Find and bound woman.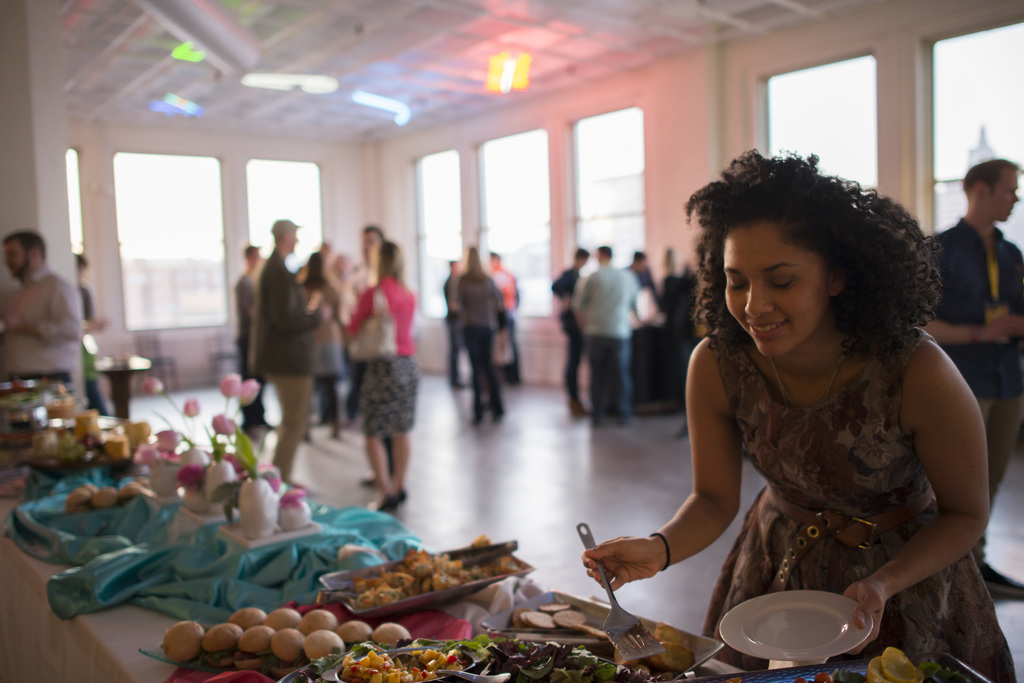
Bound: {"x1": 343, "y1": 240, "x2": 419, "y2": 510}.
